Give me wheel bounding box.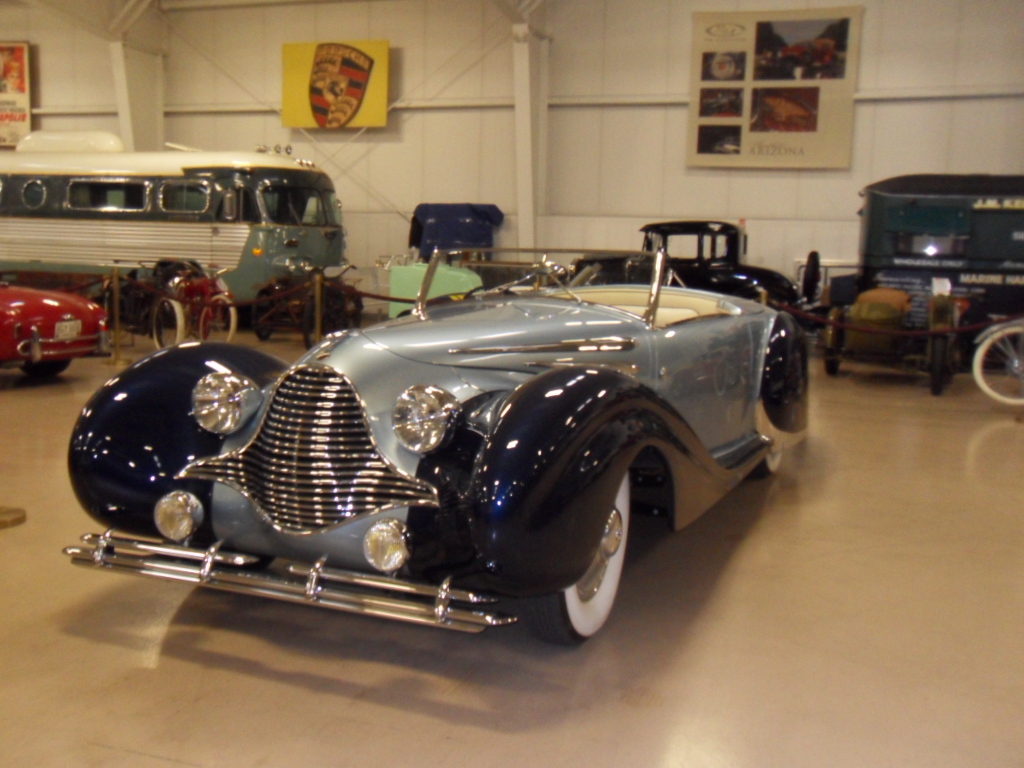
(x1=928, y1=336, x2=948, y2=395).
